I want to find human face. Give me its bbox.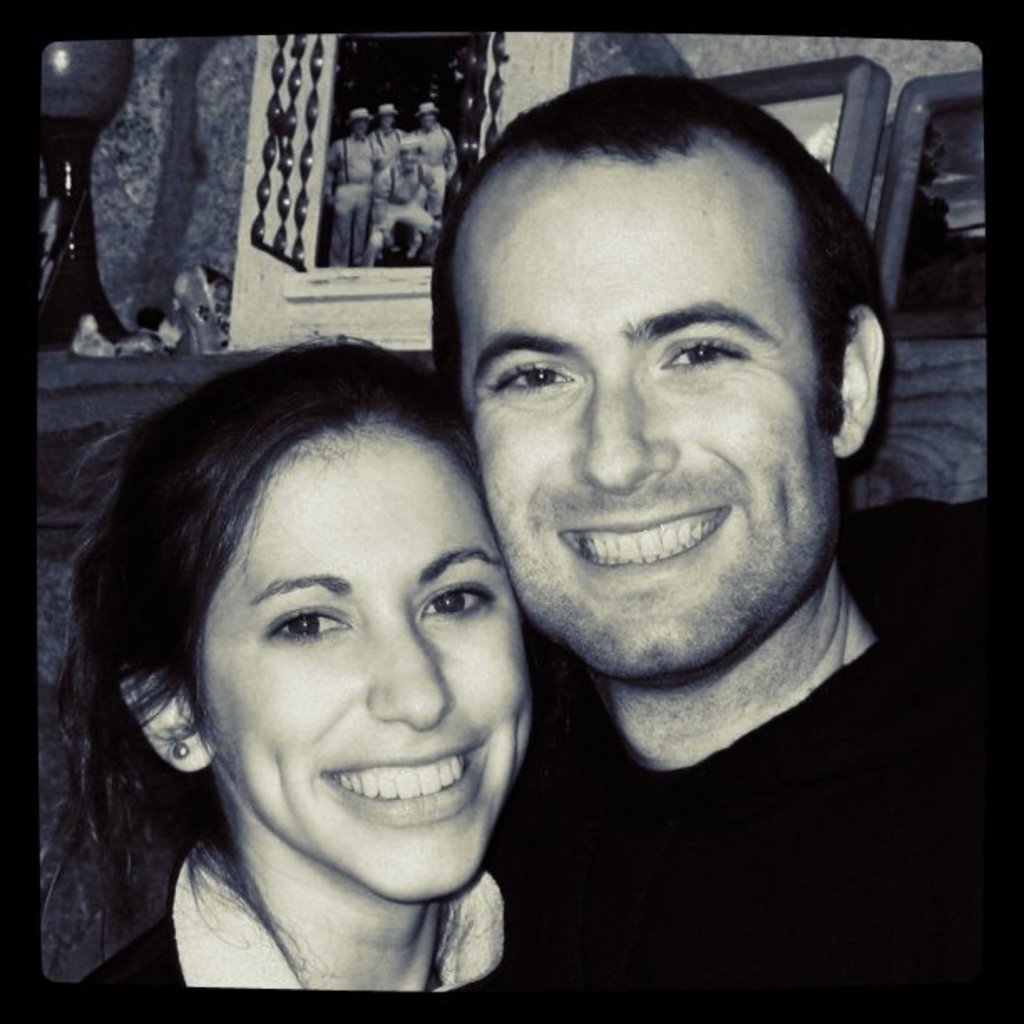
bbox(392, 144, 430, 176).
